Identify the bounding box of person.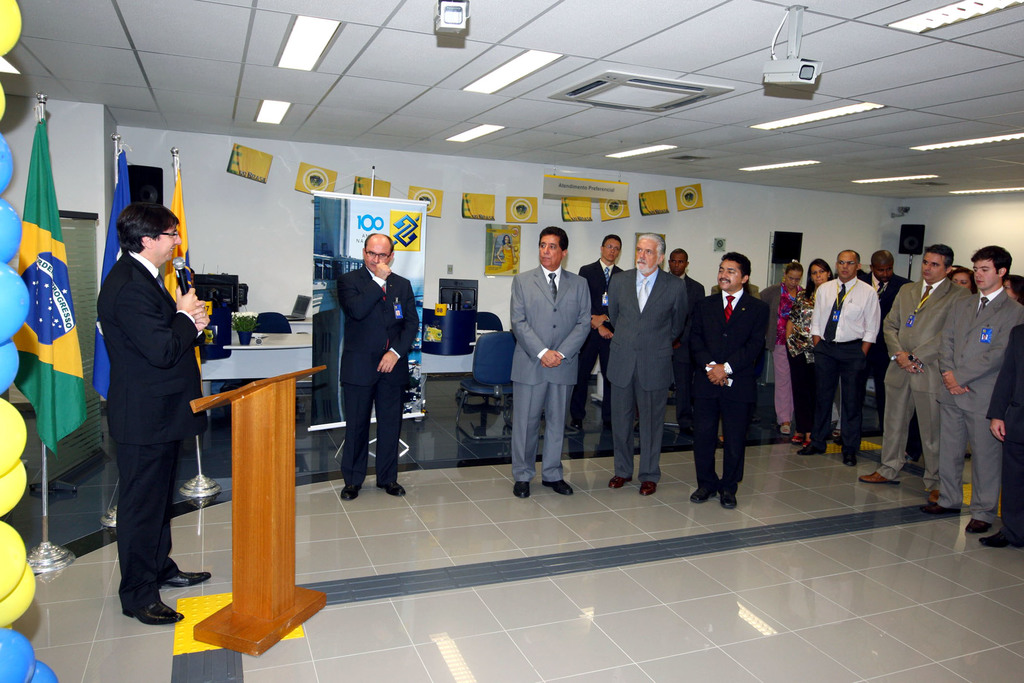
box=[850, 252, 916, 433].
